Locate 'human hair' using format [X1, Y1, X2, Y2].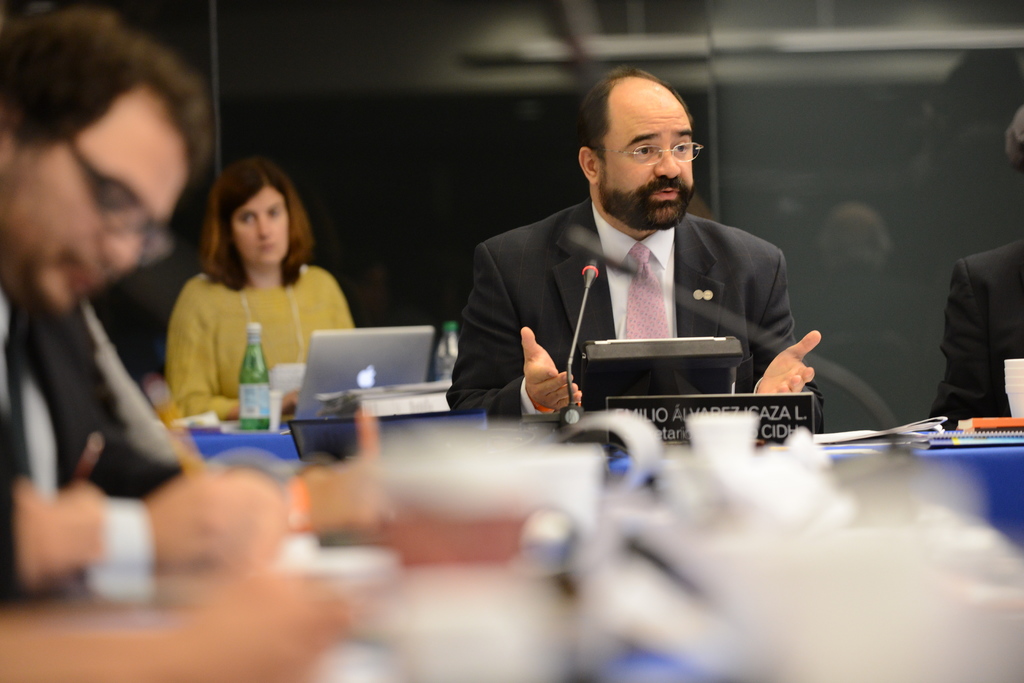
[195, 152, 311, 294].
